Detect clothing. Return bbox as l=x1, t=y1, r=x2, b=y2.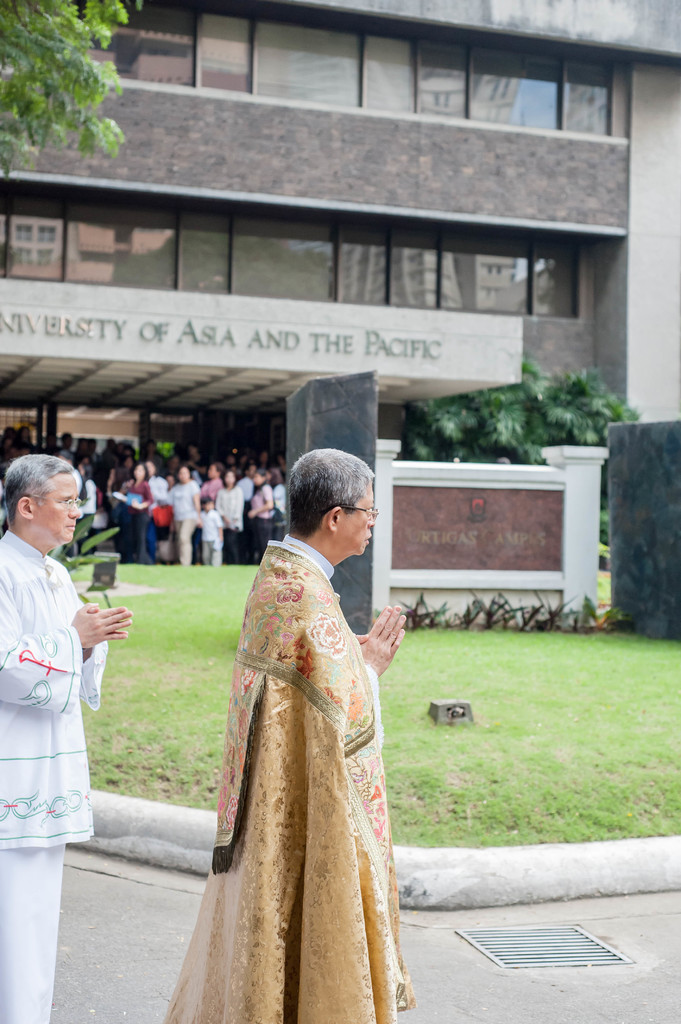
l=248, t=472, r=279, b=543.
